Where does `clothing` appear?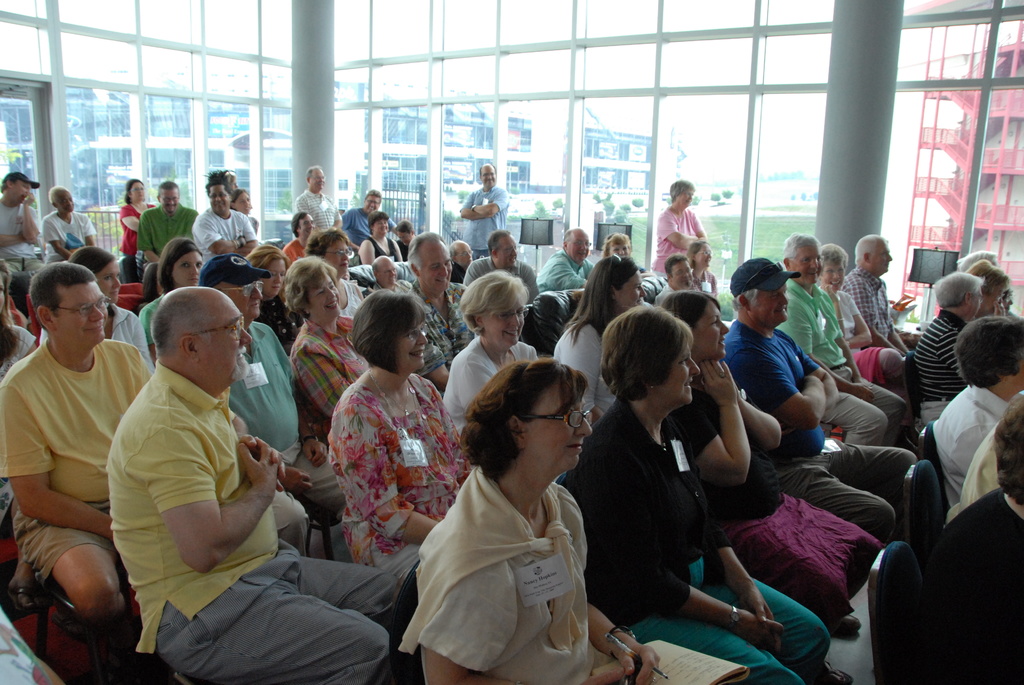
Appears at x1=447, y1=333, x2=529, y2=418.
